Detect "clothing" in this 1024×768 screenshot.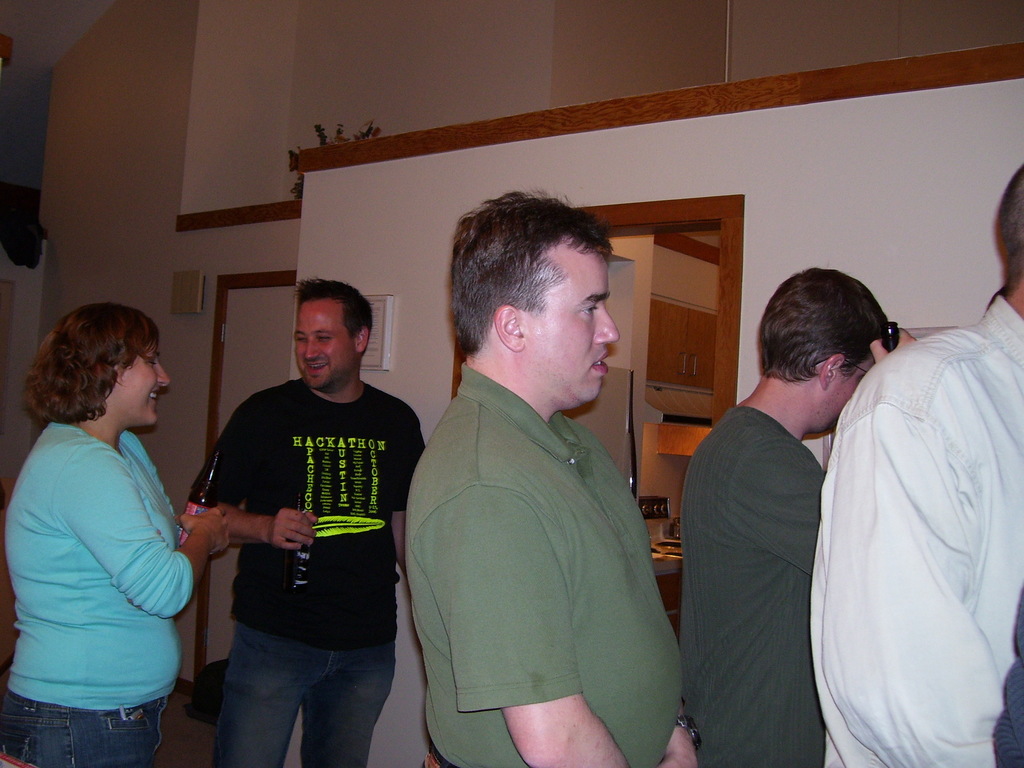
Detection: {"x1": 684, "y1": 403, "x2": 825, "y2": 767}.
